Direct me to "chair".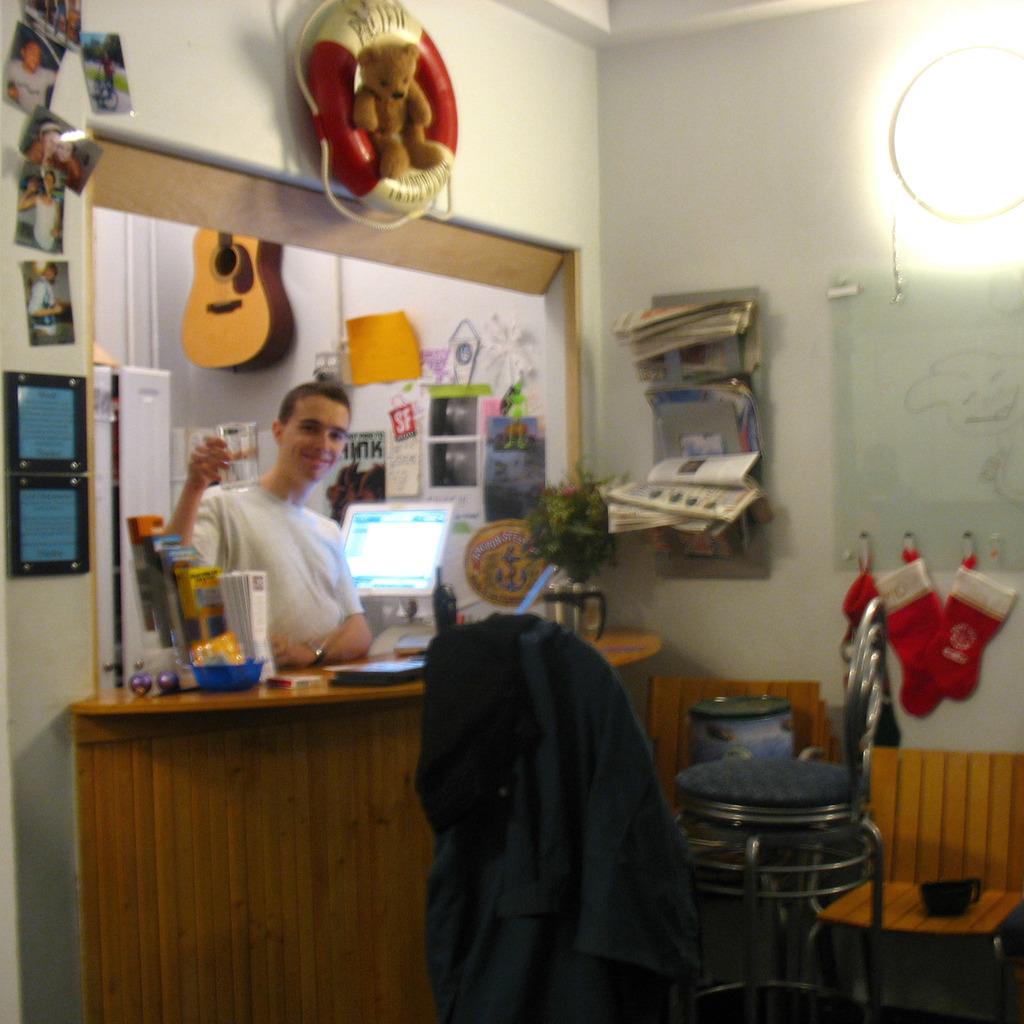
Direction: [left=660, top=641, right=906, bottom=995].
